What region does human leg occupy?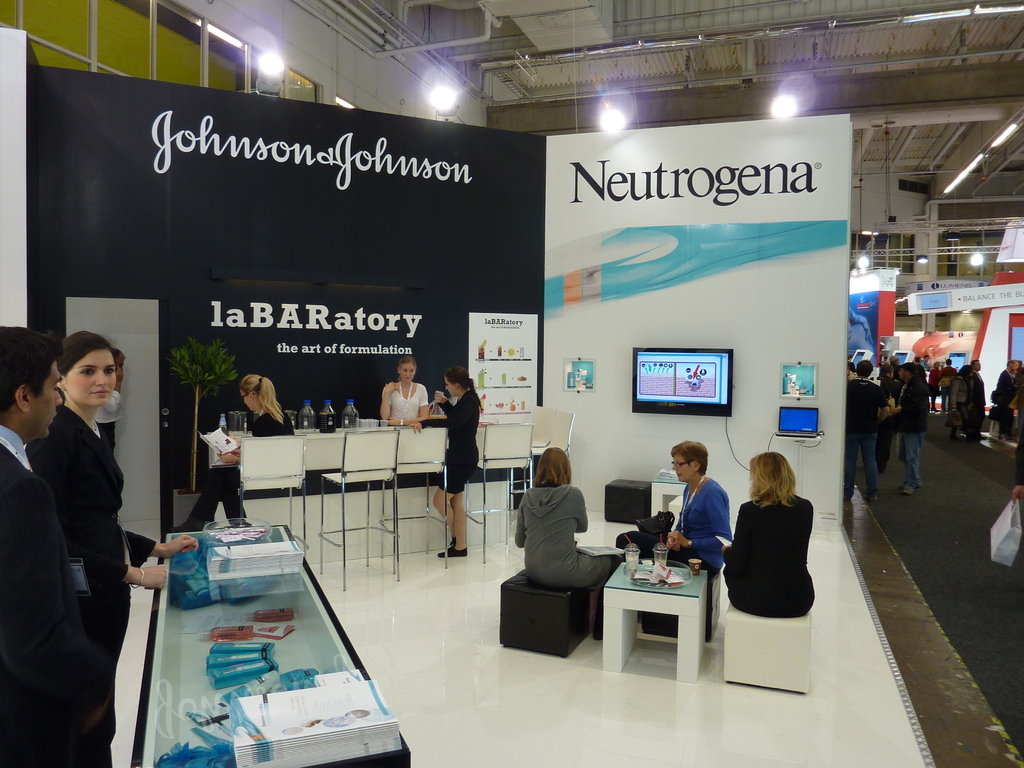
79, 351, 124, 408.
